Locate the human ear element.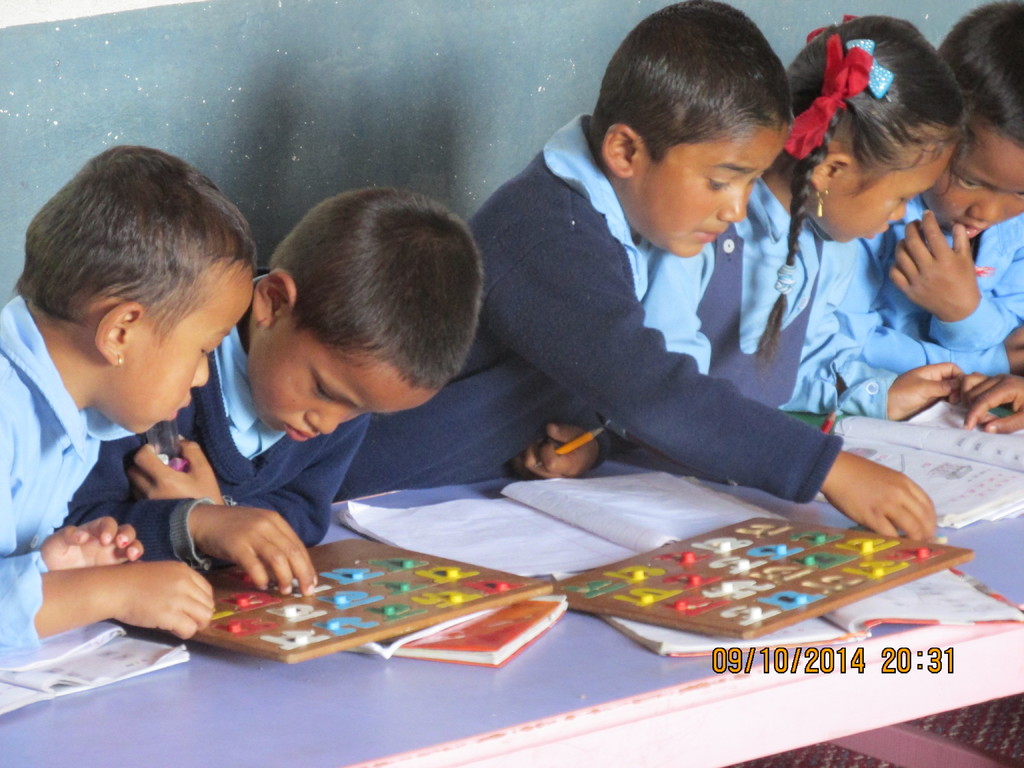
Element bbox: rect(99, 299, 140, 371).
